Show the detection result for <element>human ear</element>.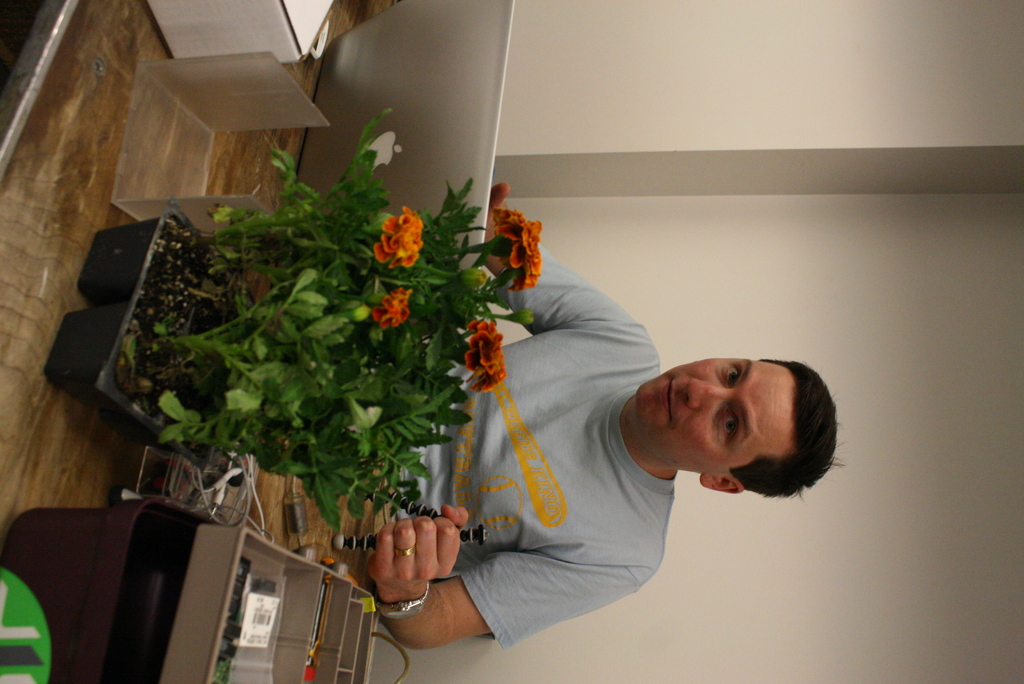
detection(702, 475, 746, 494).
